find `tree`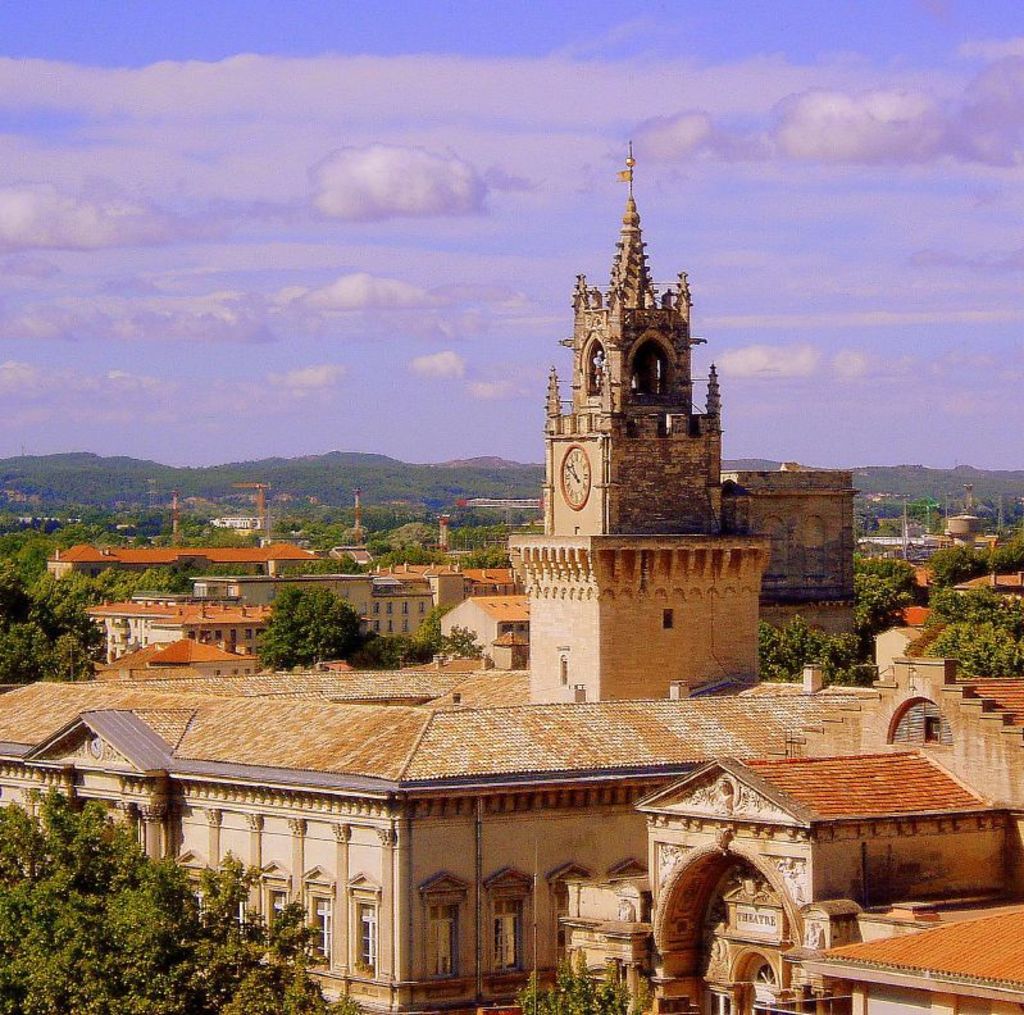
select_region(459, 551, 515, 572)
